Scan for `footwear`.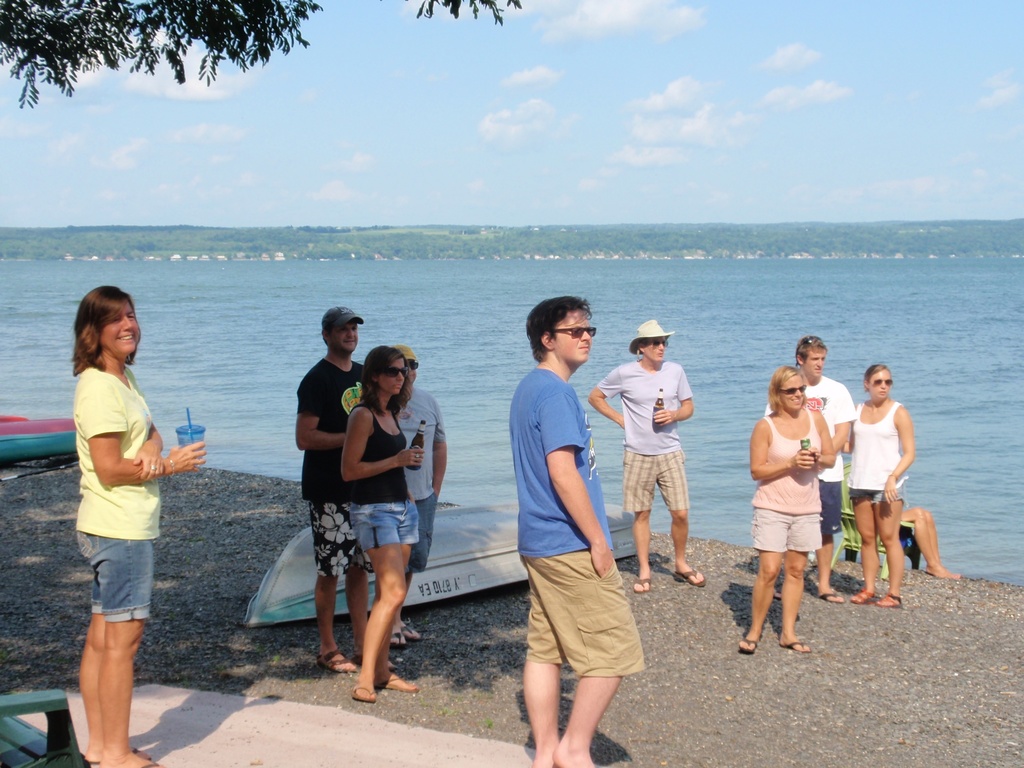
Scan result: l=852, t=588, r=880, b=604.
